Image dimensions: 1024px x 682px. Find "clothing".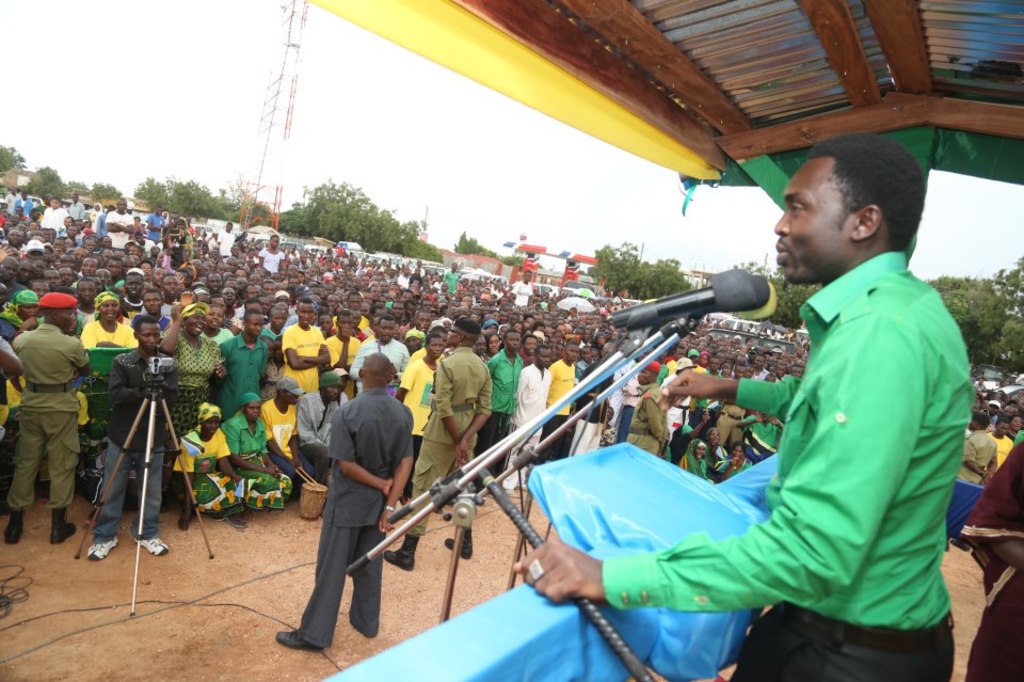
box=[711, 450, 761, 478].
